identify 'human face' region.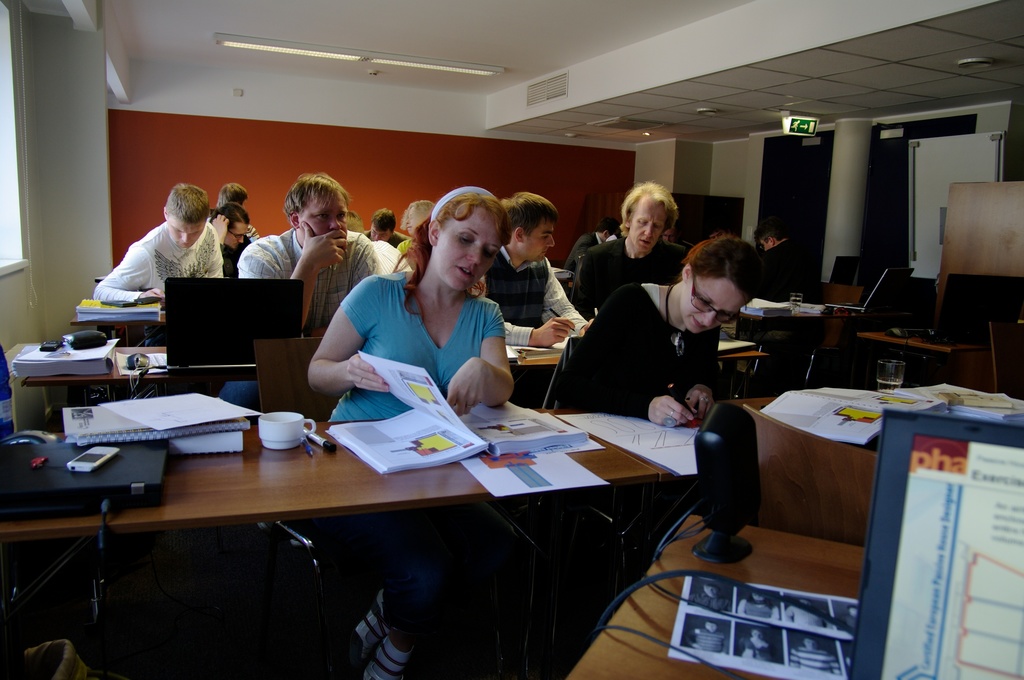
Region: rect(625, 197, 673, 257).
